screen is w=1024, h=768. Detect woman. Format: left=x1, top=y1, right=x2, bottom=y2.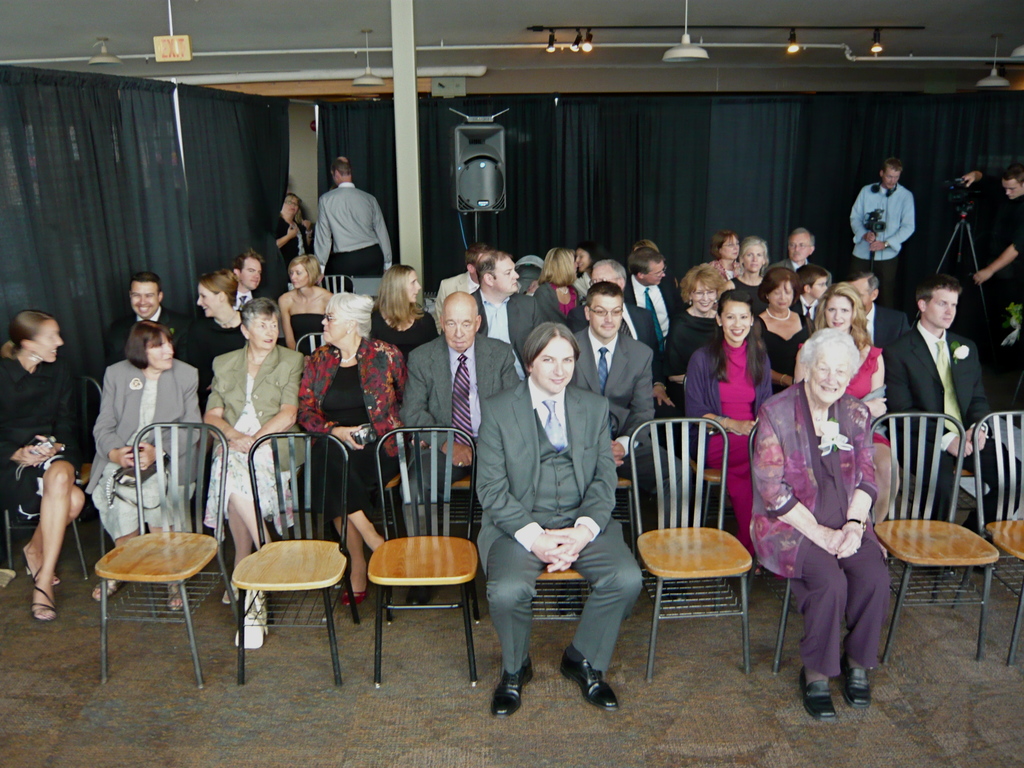
left=276, top=198, right=317, bottom=269.
